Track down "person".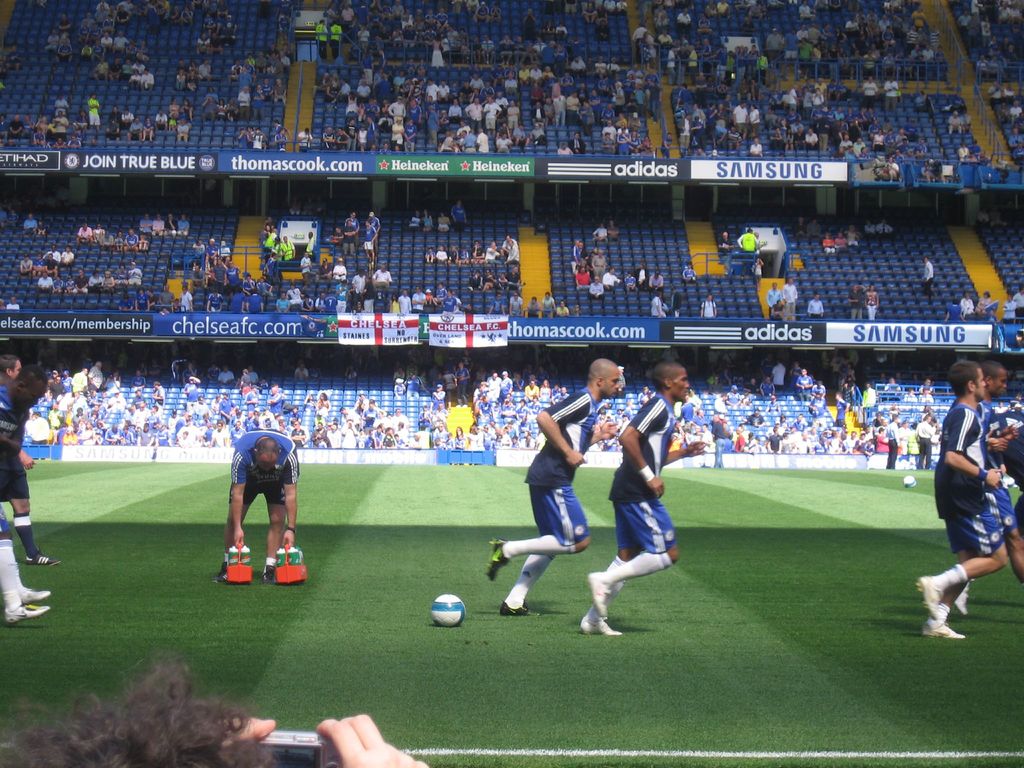
Tracked to select_region(468, 265, 522, 291).
